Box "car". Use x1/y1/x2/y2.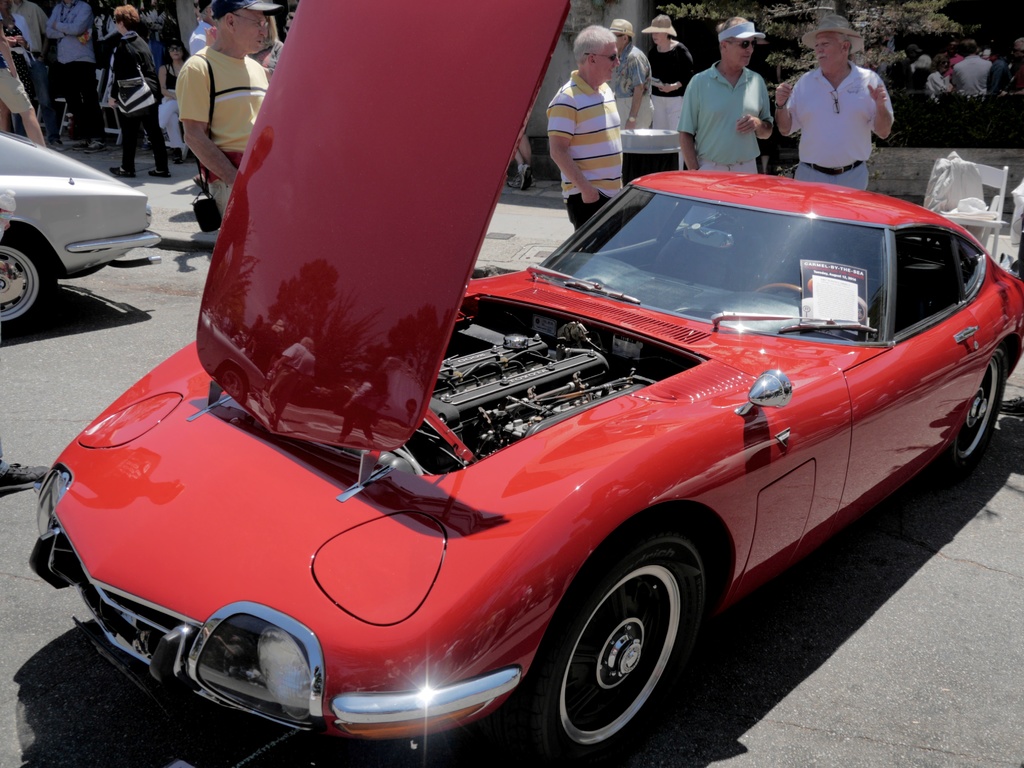
0/132/168/327.
